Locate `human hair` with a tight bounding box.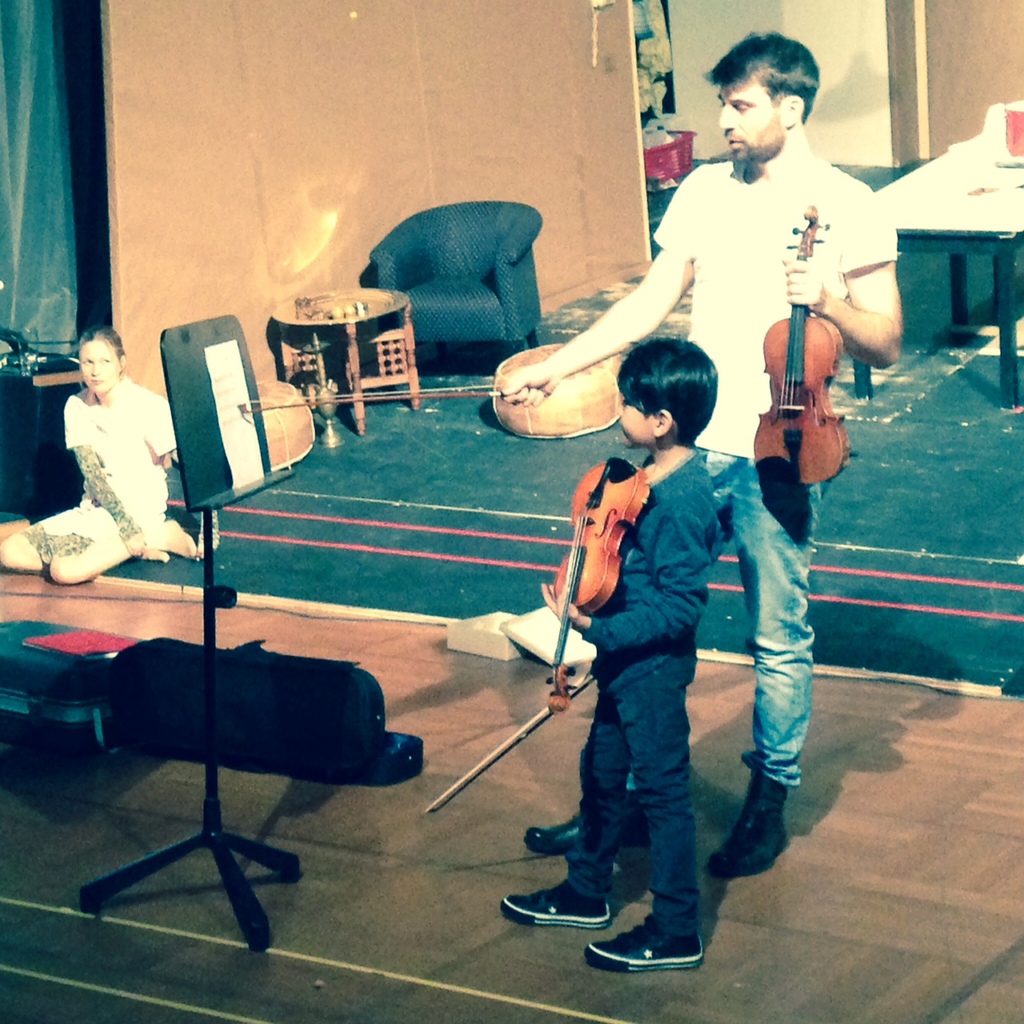
<box>77,325,126,409</box>.
